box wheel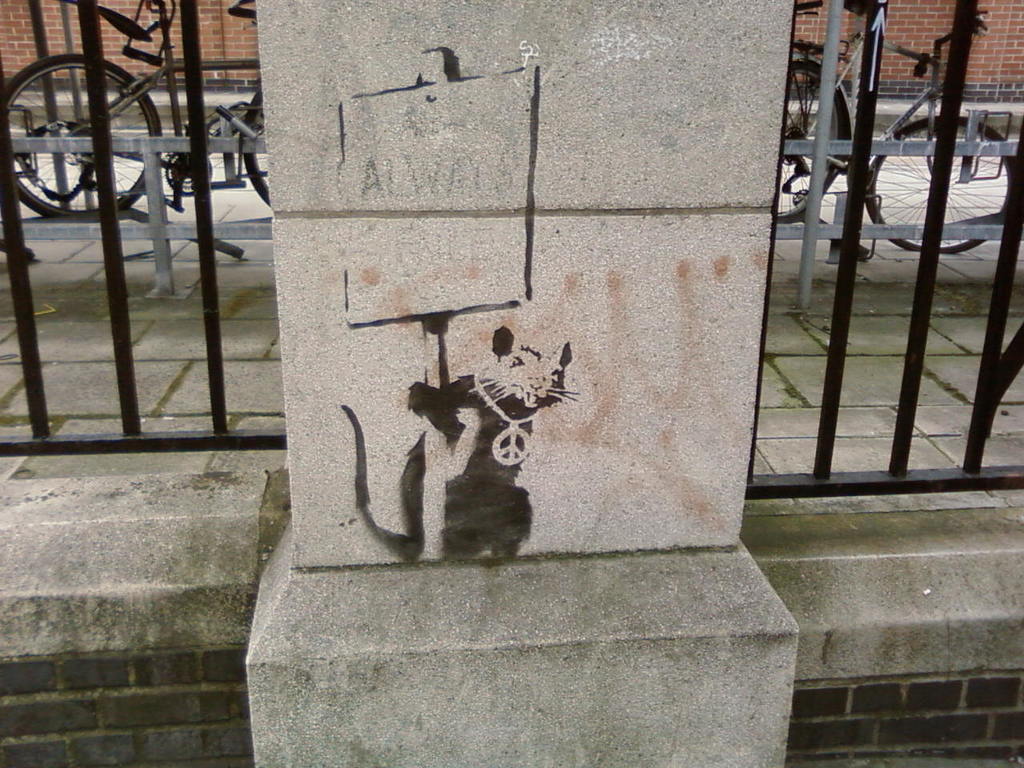
bbox=(0, 52, 162, 225)
